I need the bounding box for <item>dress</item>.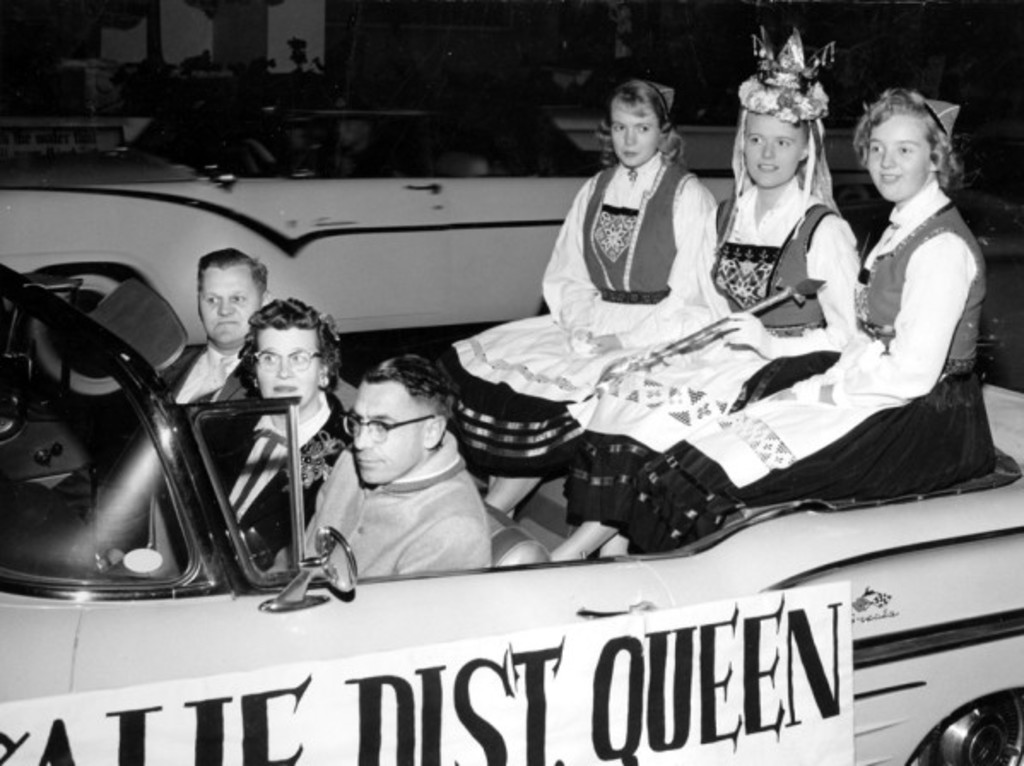
Here it is: crop(593, 178, 986, 552).
